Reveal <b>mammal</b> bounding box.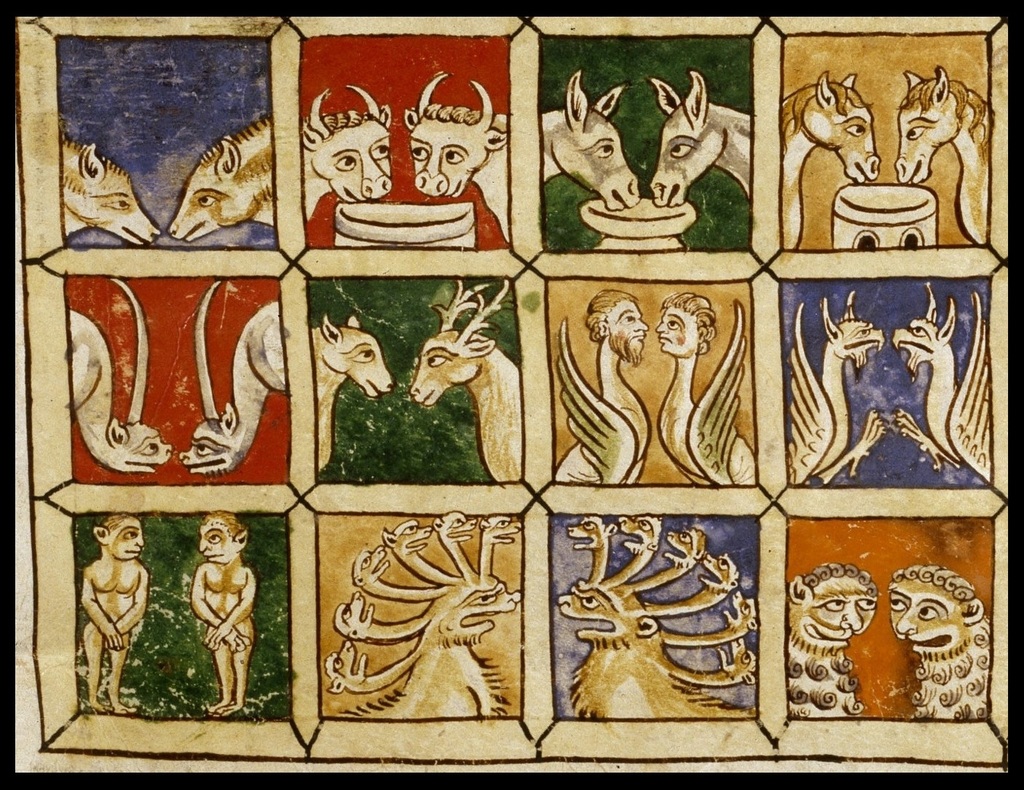
Revealed: [left=401, top=72, right=506, bottom=241].
